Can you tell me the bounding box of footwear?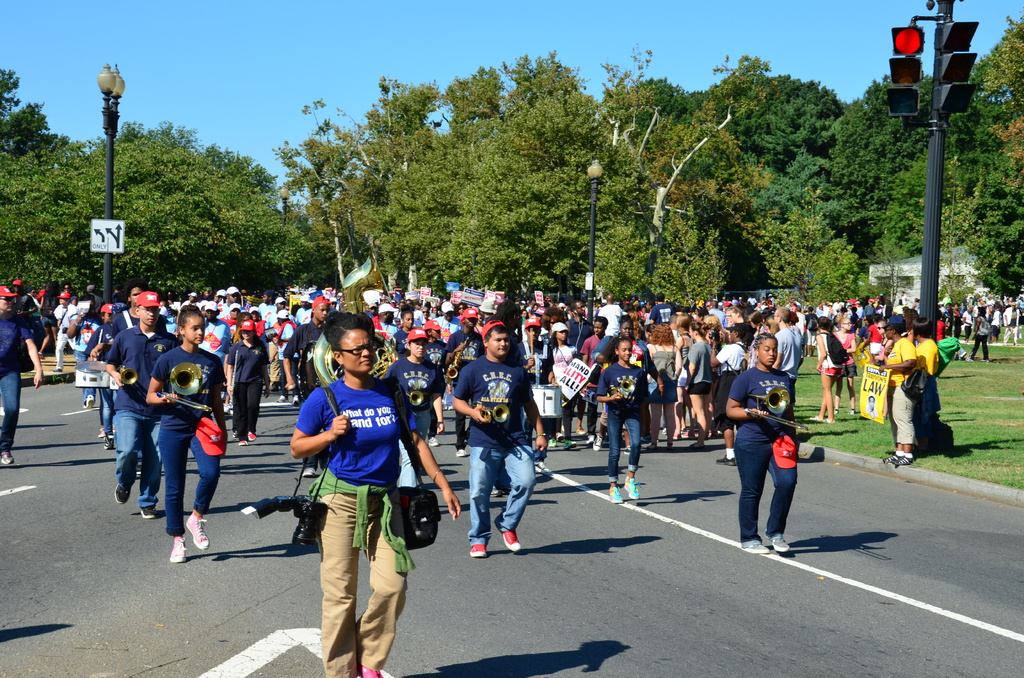
467 546 487 560.
